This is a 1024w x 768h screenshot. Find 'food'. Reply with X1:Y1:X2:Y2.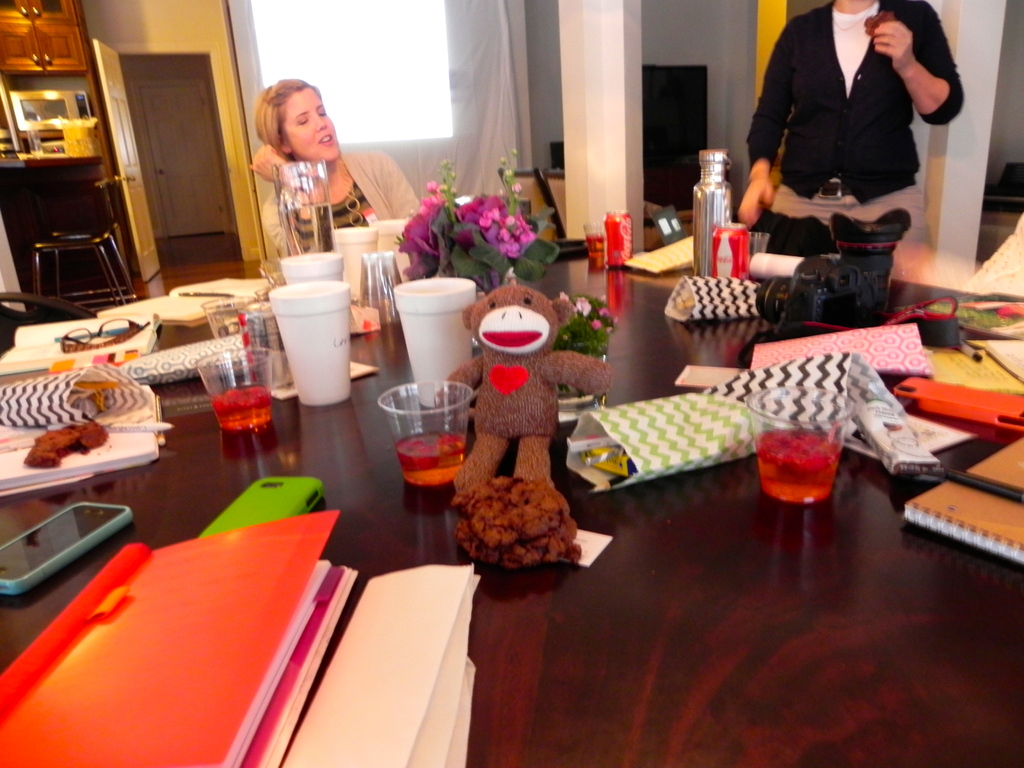
20:416:94:479.
